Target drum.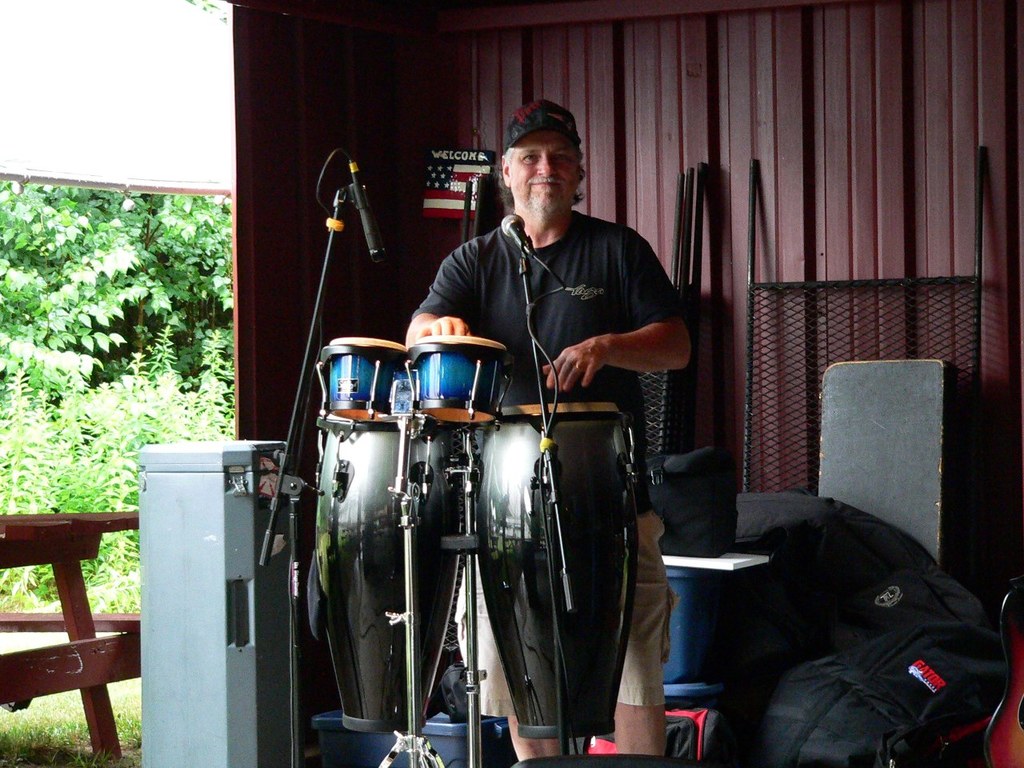
Target region: (x1=410, y1=333, x2=508, y2=426).
